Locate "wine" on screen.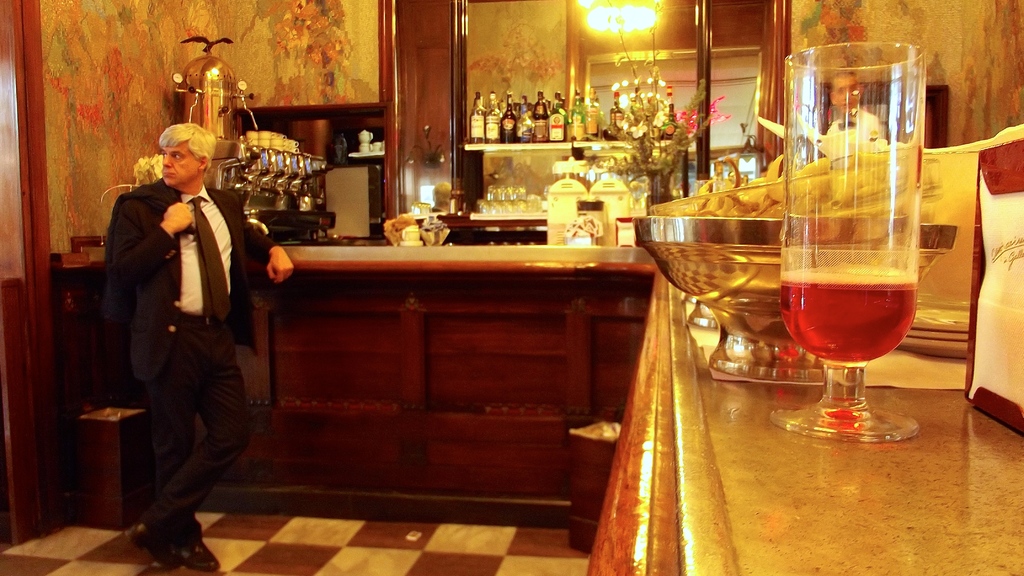
On screen at crop(769, 271, 932, 364).
